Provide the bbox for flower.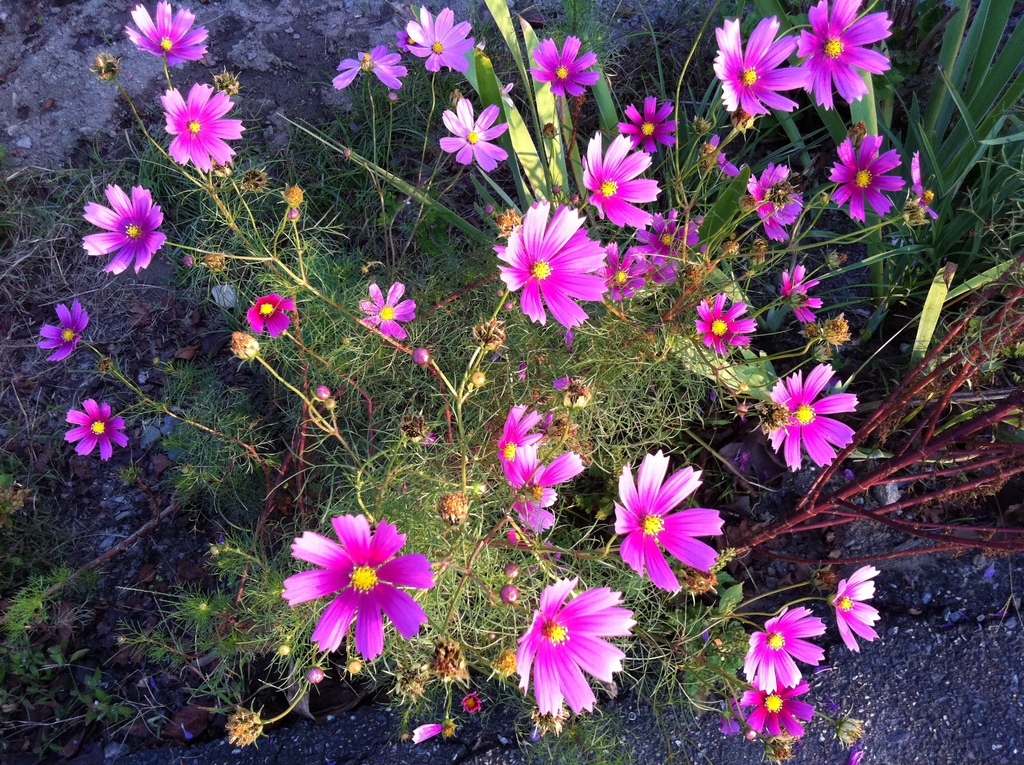
<bbox>506, 451, 575, 506</bbox>.
